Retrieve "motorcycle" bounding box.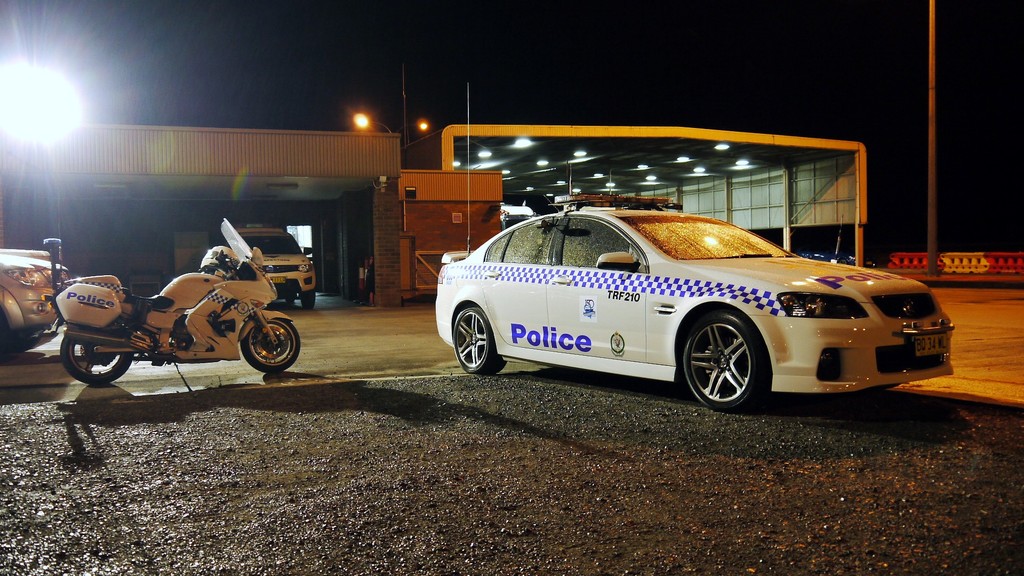
Bounding box: 52/247/309/382.
